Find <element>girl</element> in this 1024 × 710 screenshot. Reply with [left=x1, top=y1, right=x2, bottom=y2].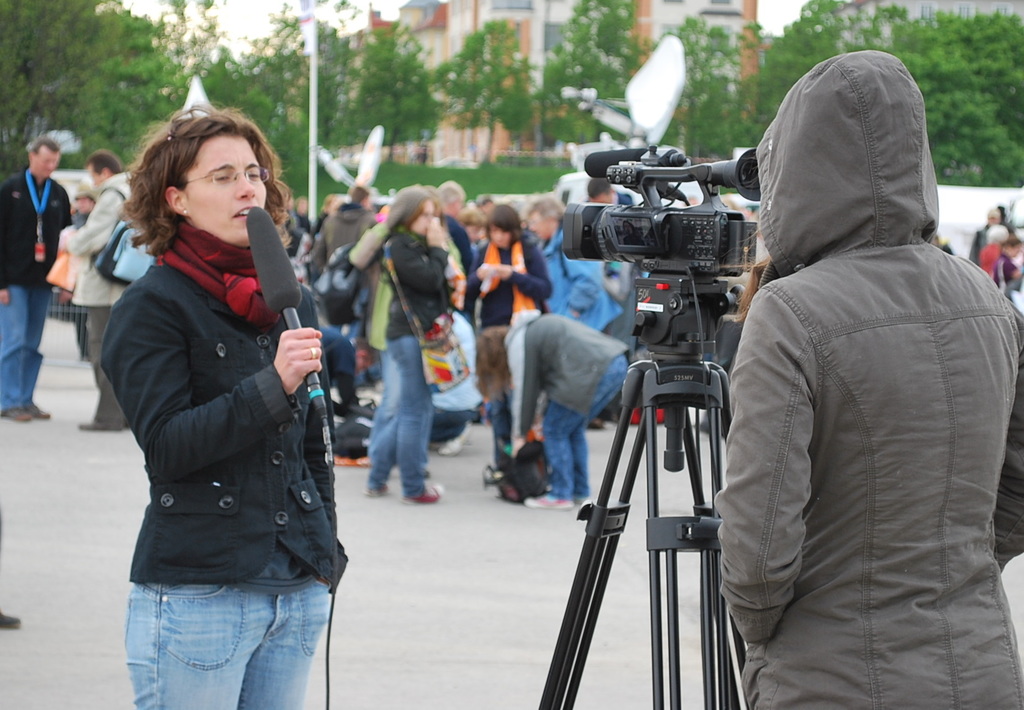
[left=473, top=312, right=633, bottom=515].
